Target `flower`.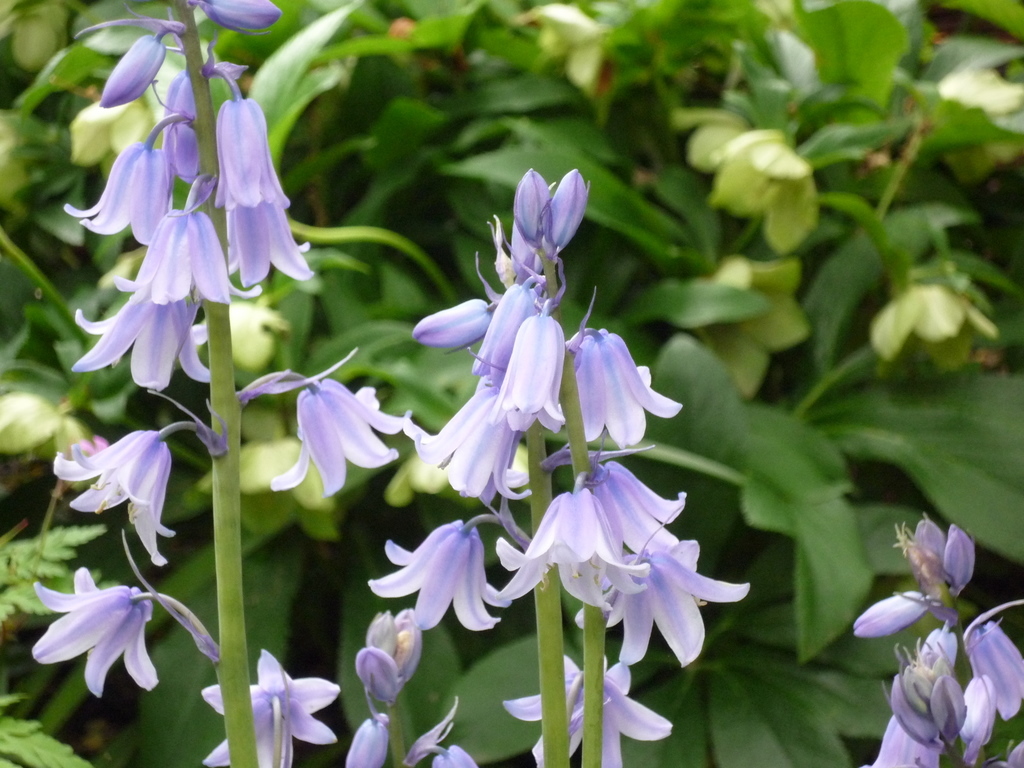
Target region: crop(503, 651, 670, 767).
